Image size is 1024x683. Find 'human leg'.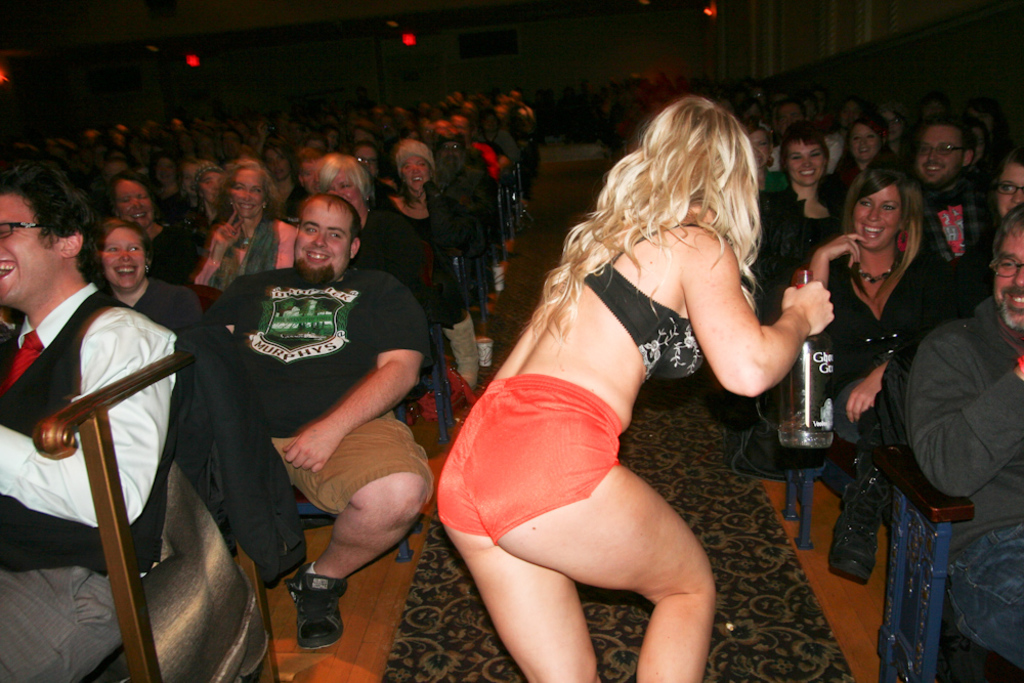
x1=437 y1=382 x2=601 y2=682.
